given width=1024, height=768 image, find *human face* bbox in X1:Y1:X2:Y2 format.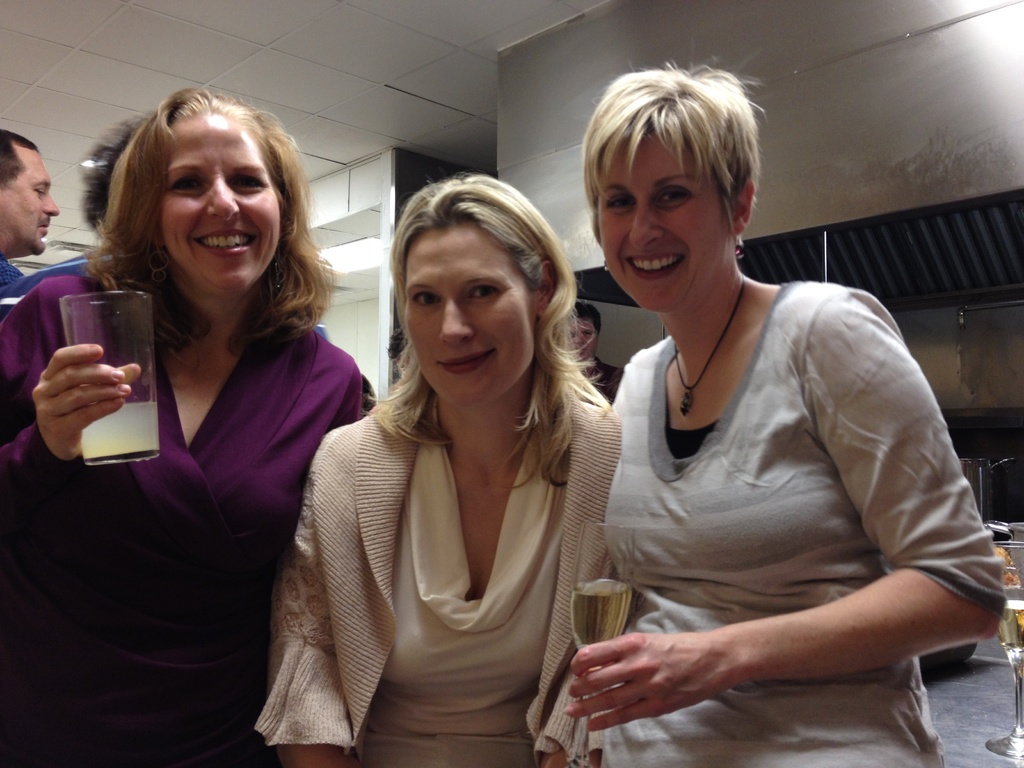
572:323:593:361.
